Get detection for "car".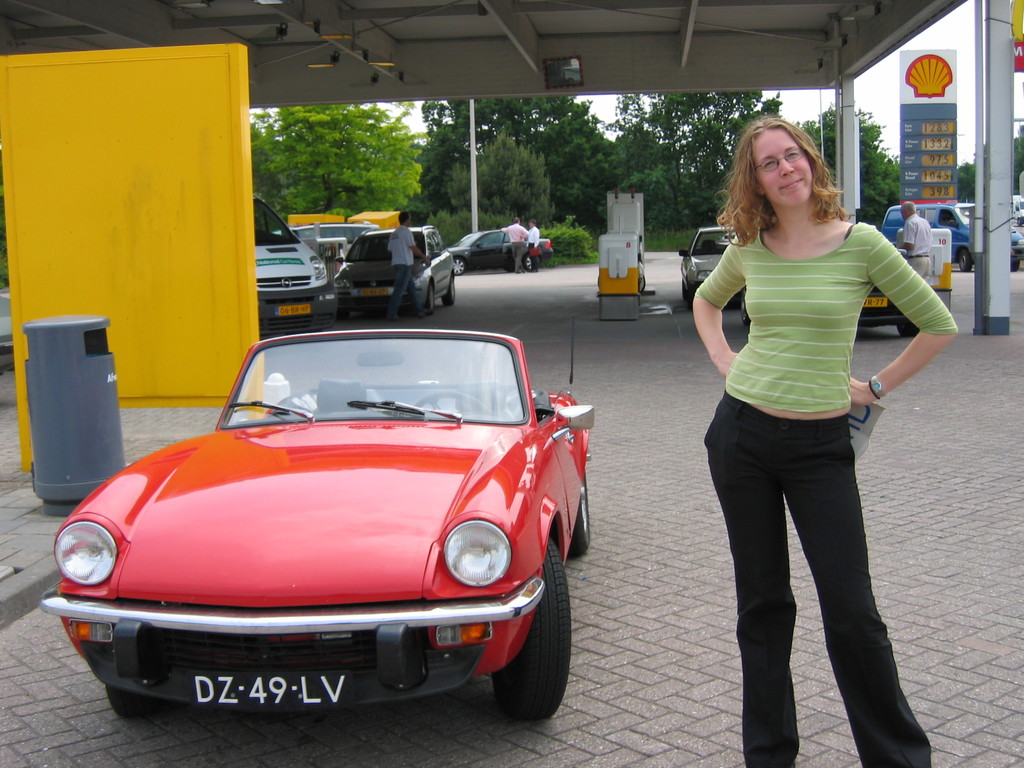
Detection: [679, 221, 736, 302].
